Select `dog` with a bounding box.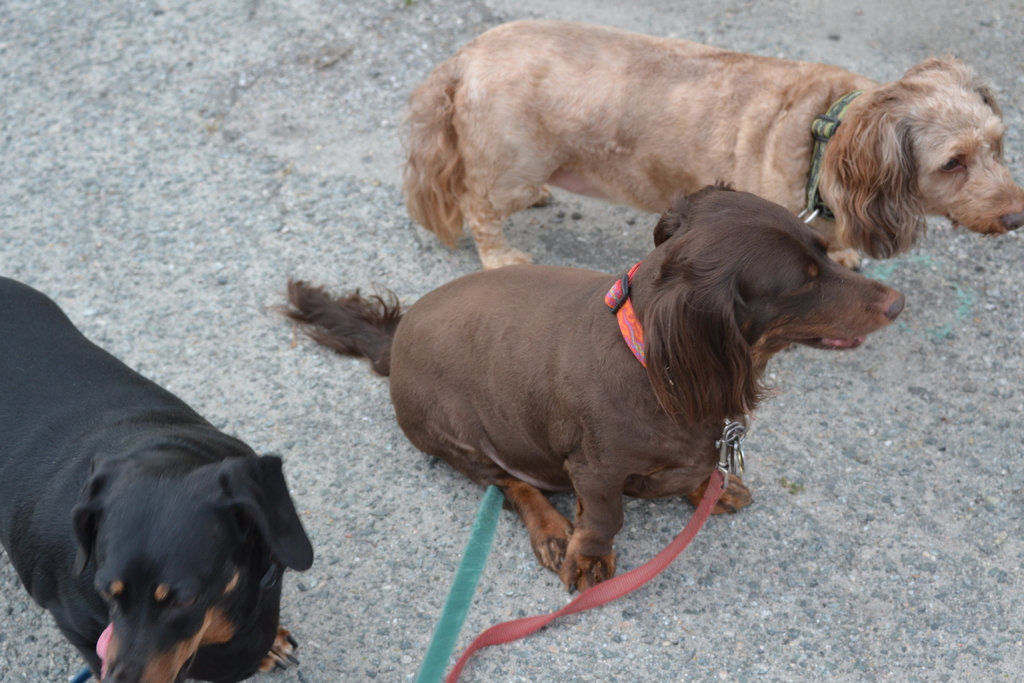
x1=0, y1=276, x2=314, y2=682.
